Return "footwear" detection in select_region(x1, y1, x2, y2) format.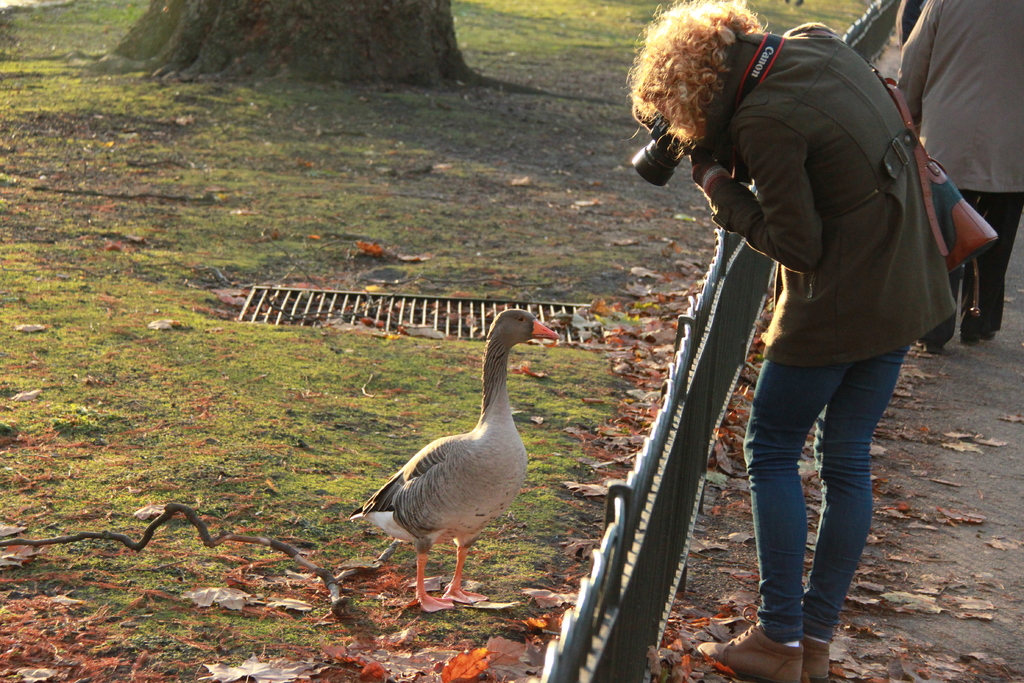
select_region(957, 323, 998, 345).
